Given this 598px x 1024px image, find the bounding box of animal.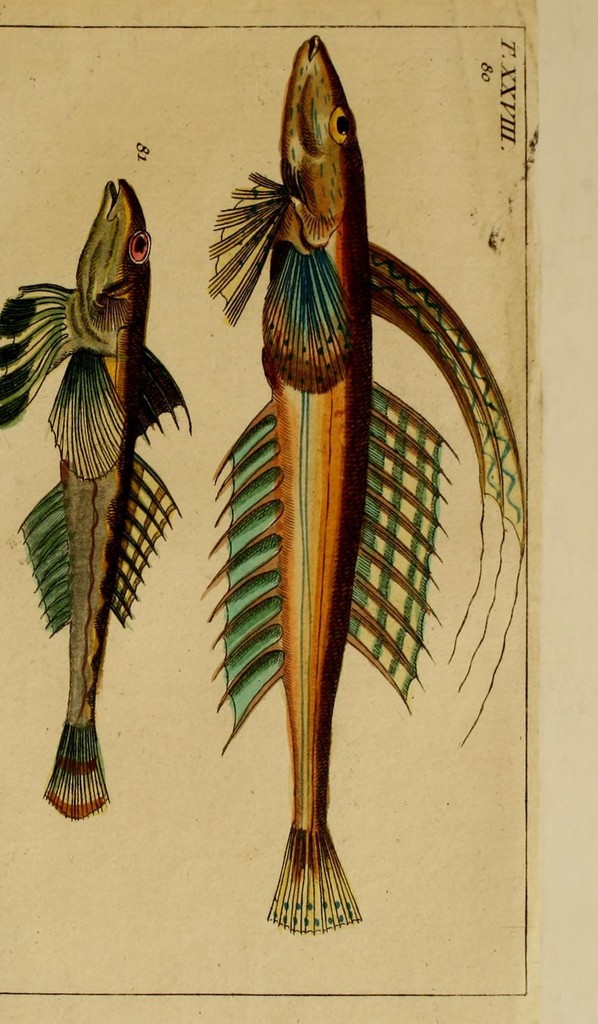
(0, 171, 194, 827).
